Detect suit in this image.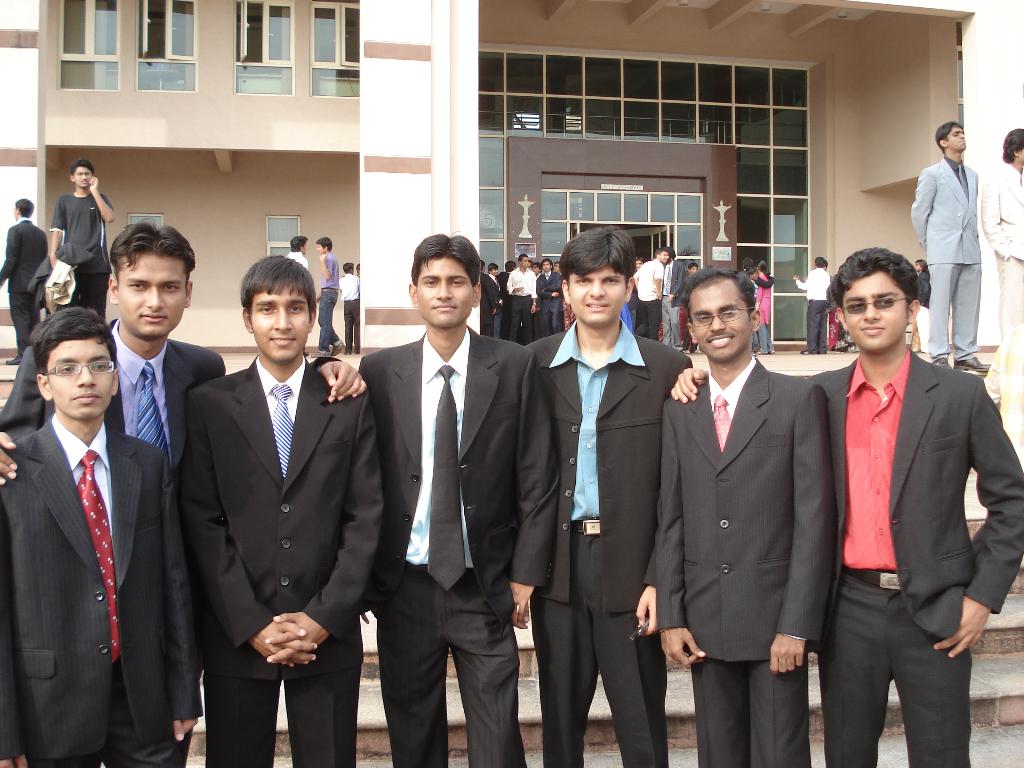
Detection: rect(918, 268, 932, 307).
